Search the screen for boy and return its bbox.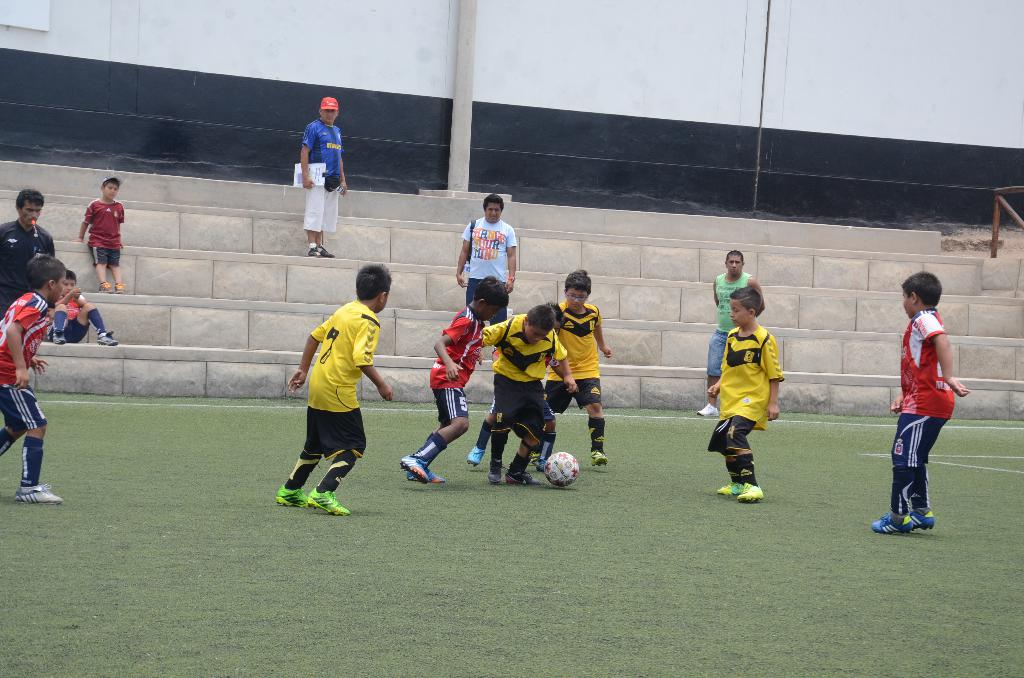
Found: 253 275 387 508.
